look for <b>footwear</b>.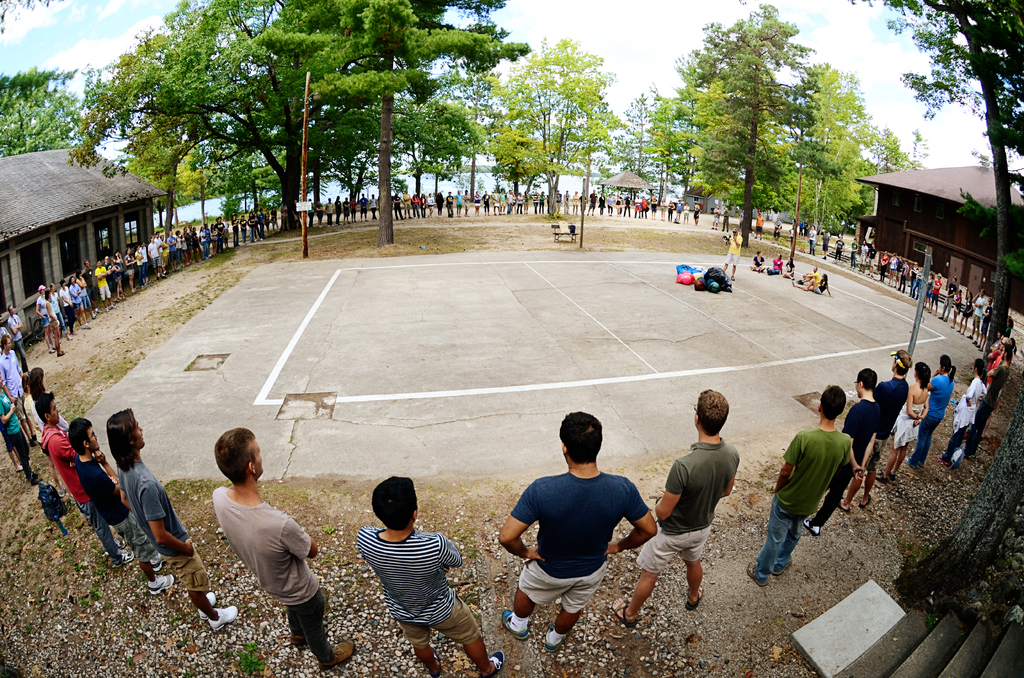
Found: 106 308 108 311.
